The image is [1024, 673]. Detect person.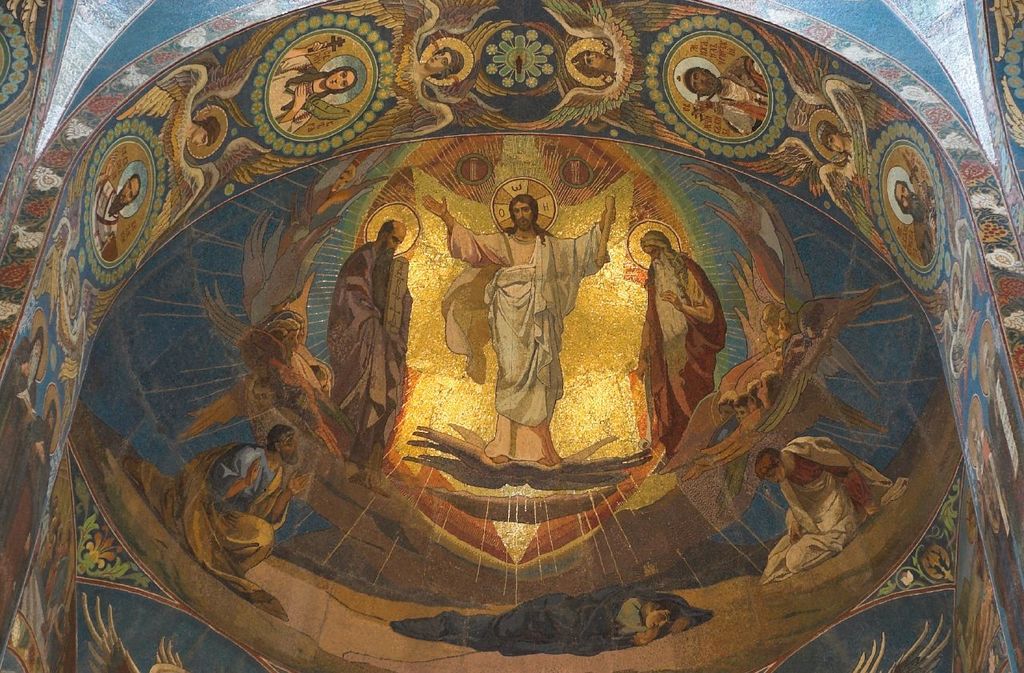
Detection: locate(422, 192, 614, 462).
